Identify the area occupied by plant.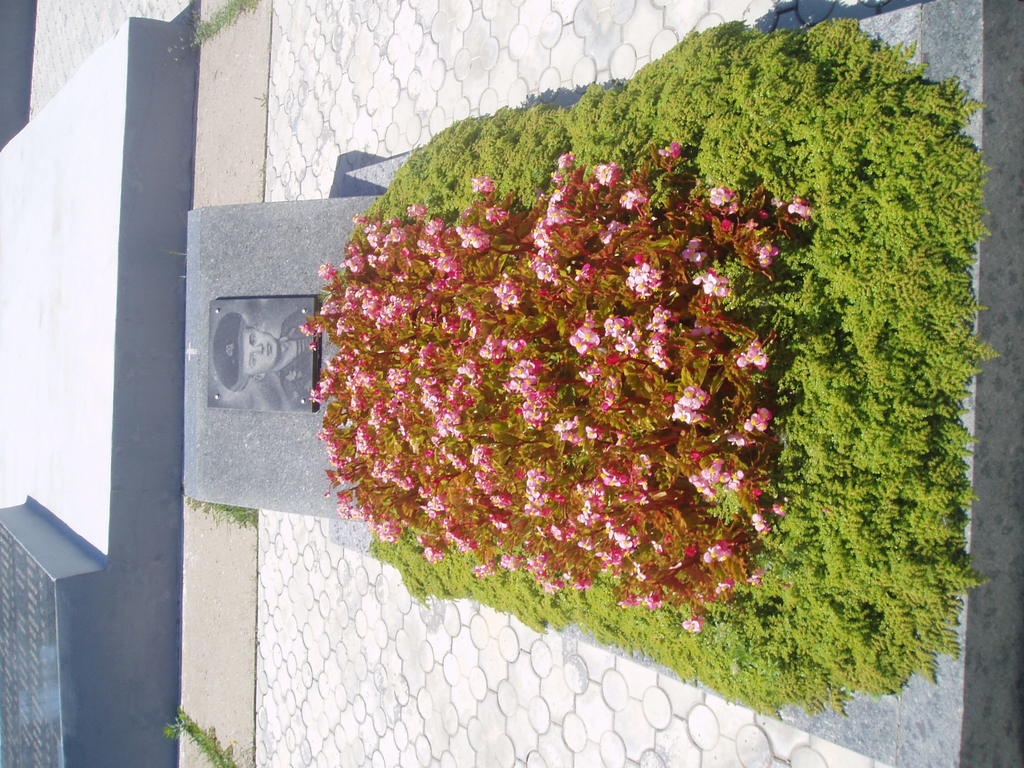
Area: 153/0/260/60.
